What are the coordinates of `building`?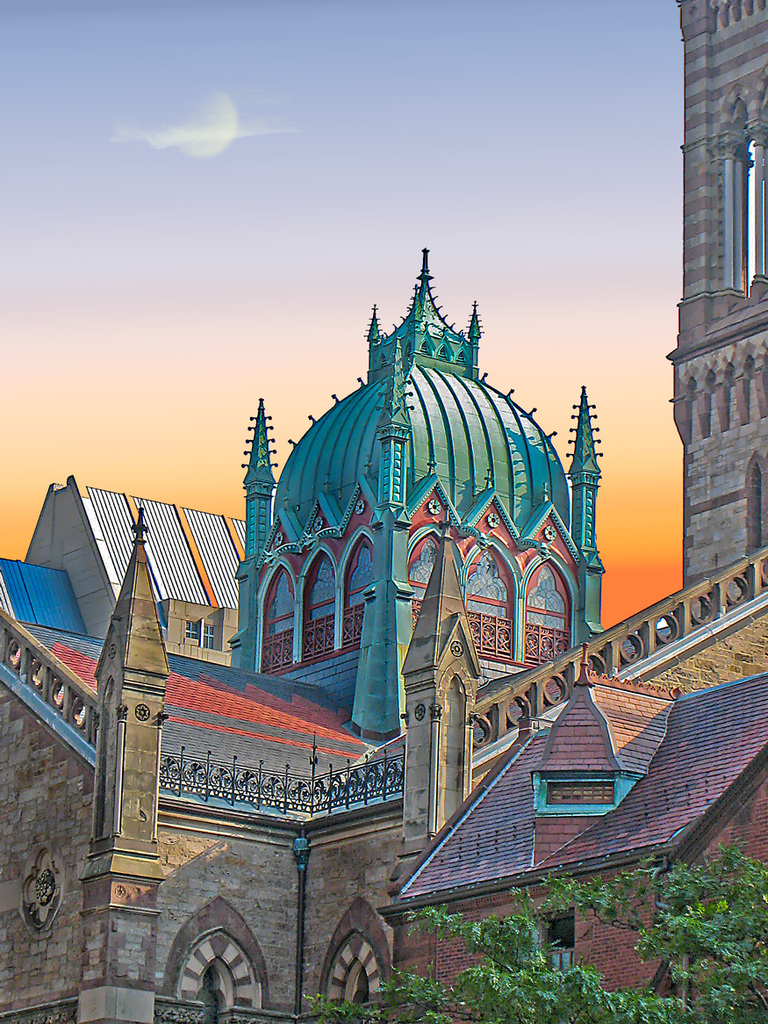
region(327, 648, 764, 1023).
